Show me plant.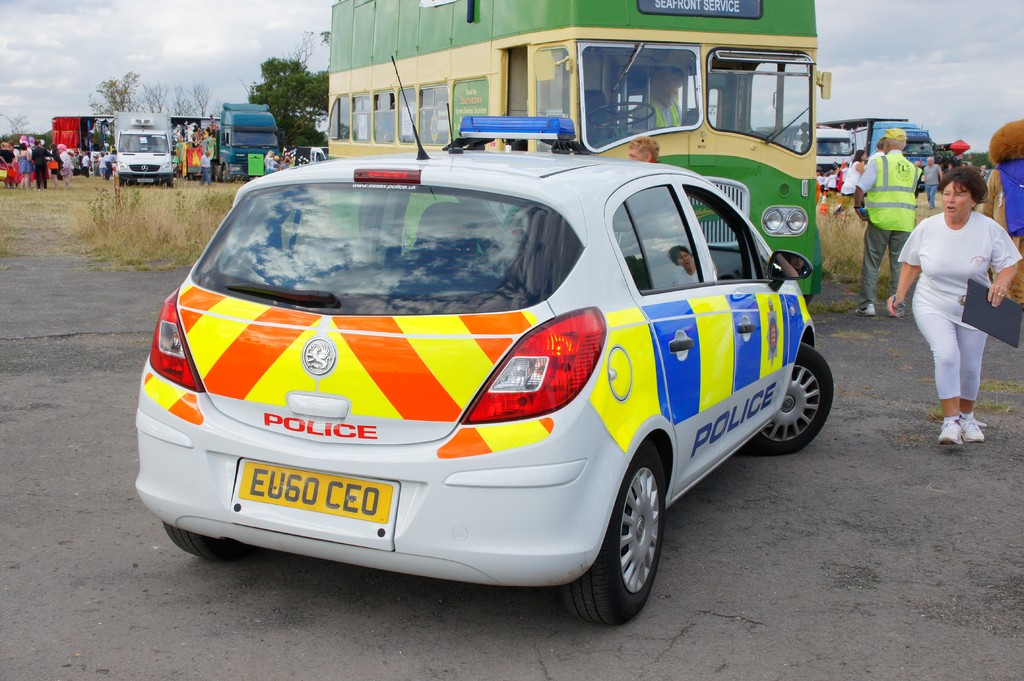
plant is here: BBox(198, 184, 240, 214).
